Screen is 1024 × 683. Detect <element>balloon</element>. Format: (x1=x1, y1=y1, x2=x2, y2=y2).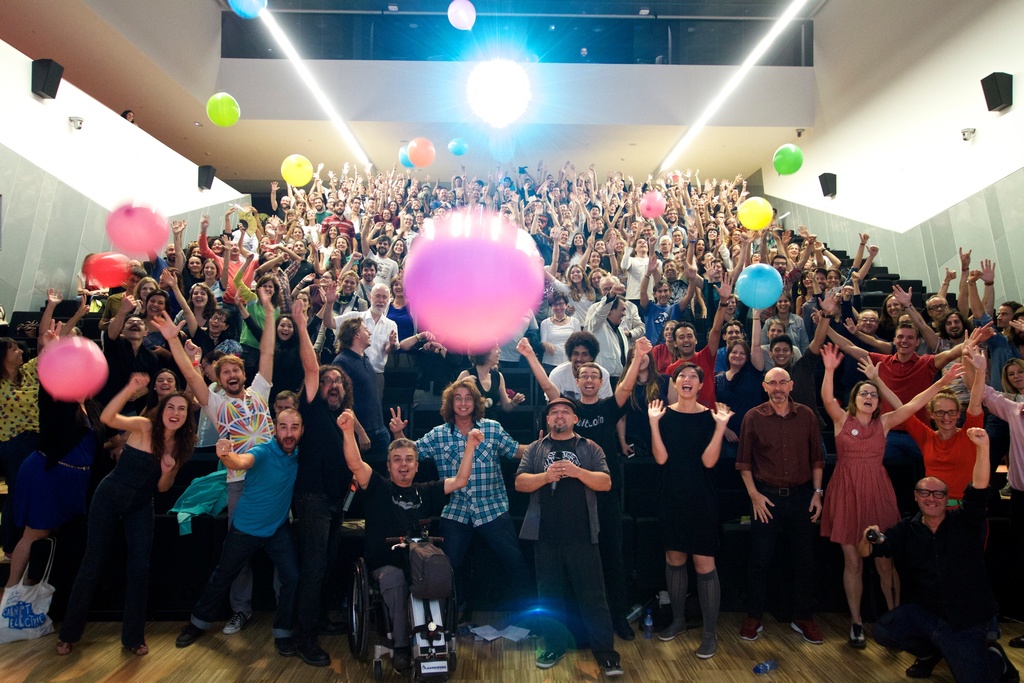
(x1=205, y1=92, x2=240, y2=126).
